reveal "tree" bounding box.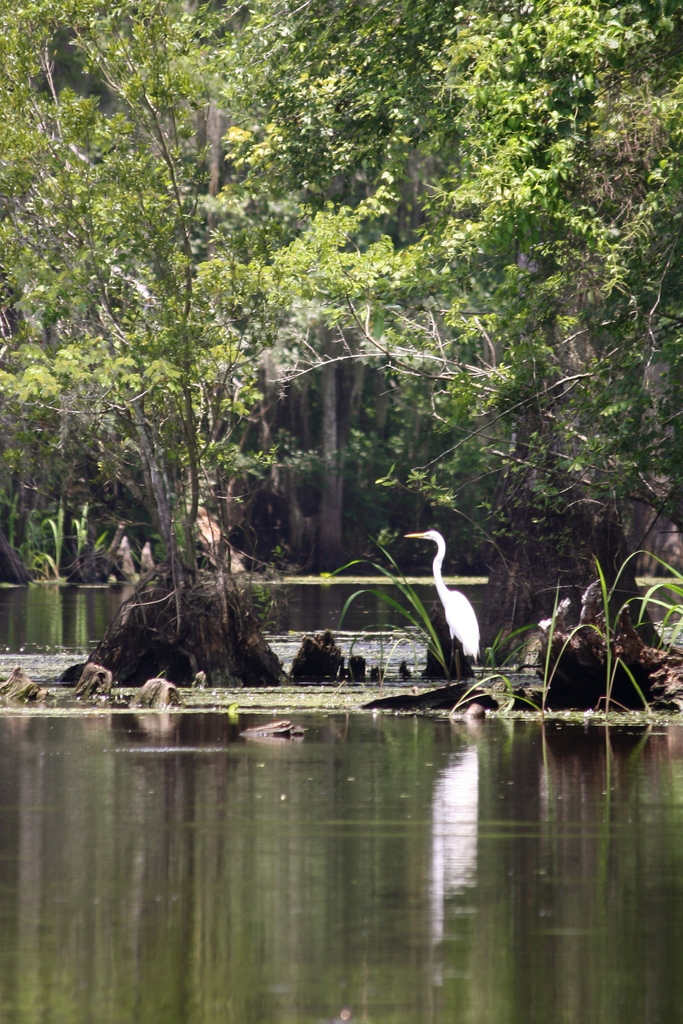
Revealed: box(211, 0, 682, 189).
